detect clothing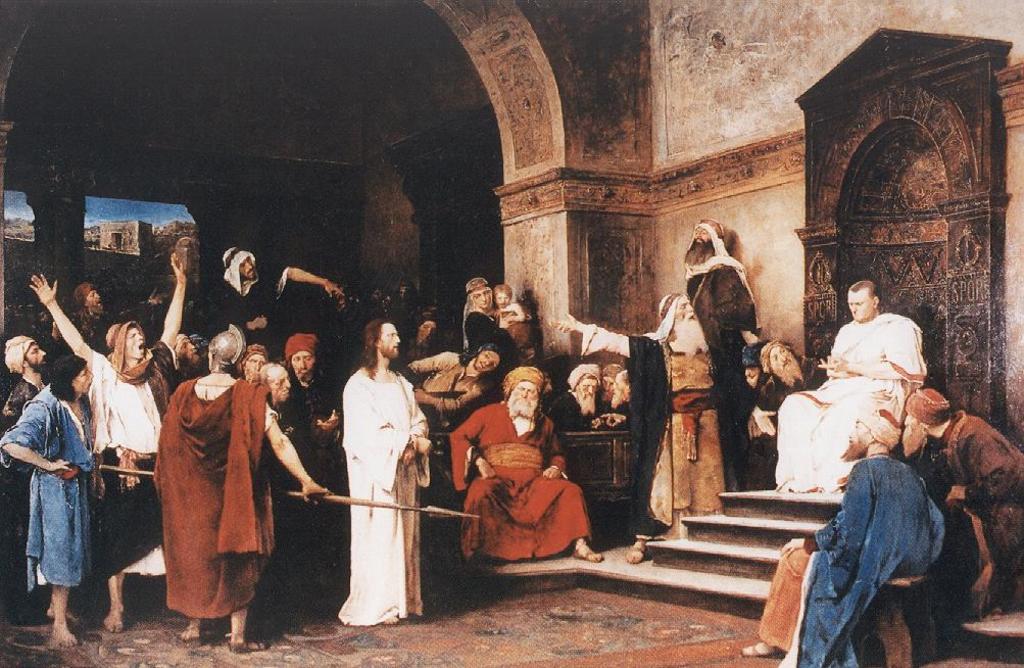
[775,322,927,493]
